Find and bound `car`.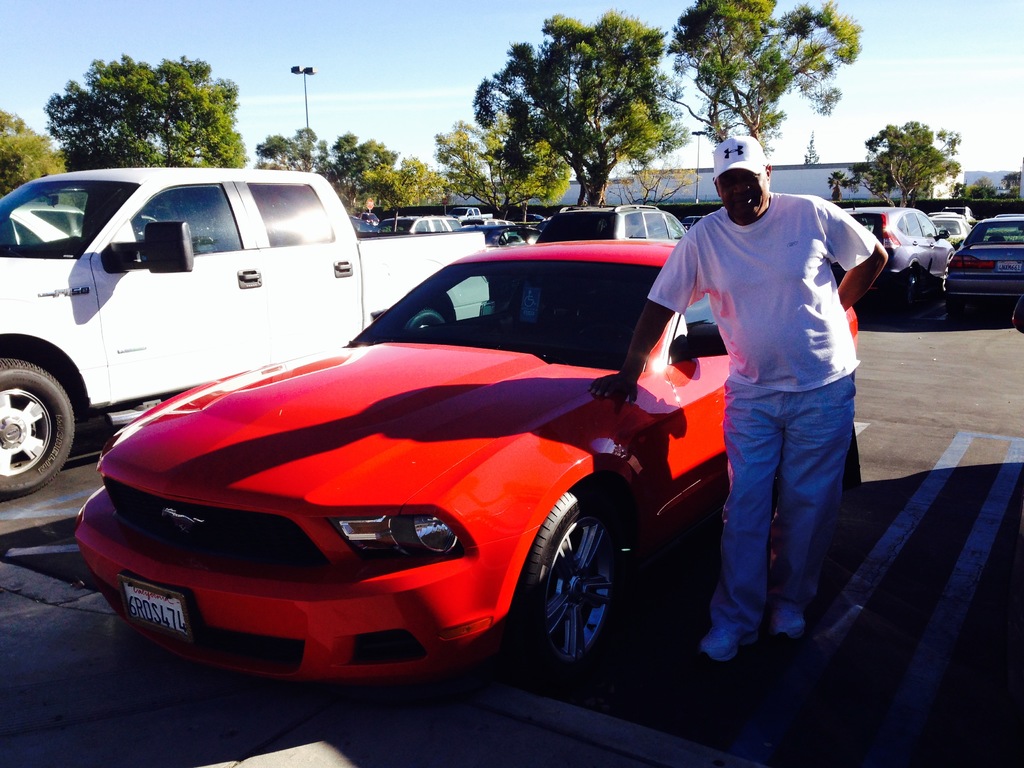
Bound: [367, 209, 457, 241].
